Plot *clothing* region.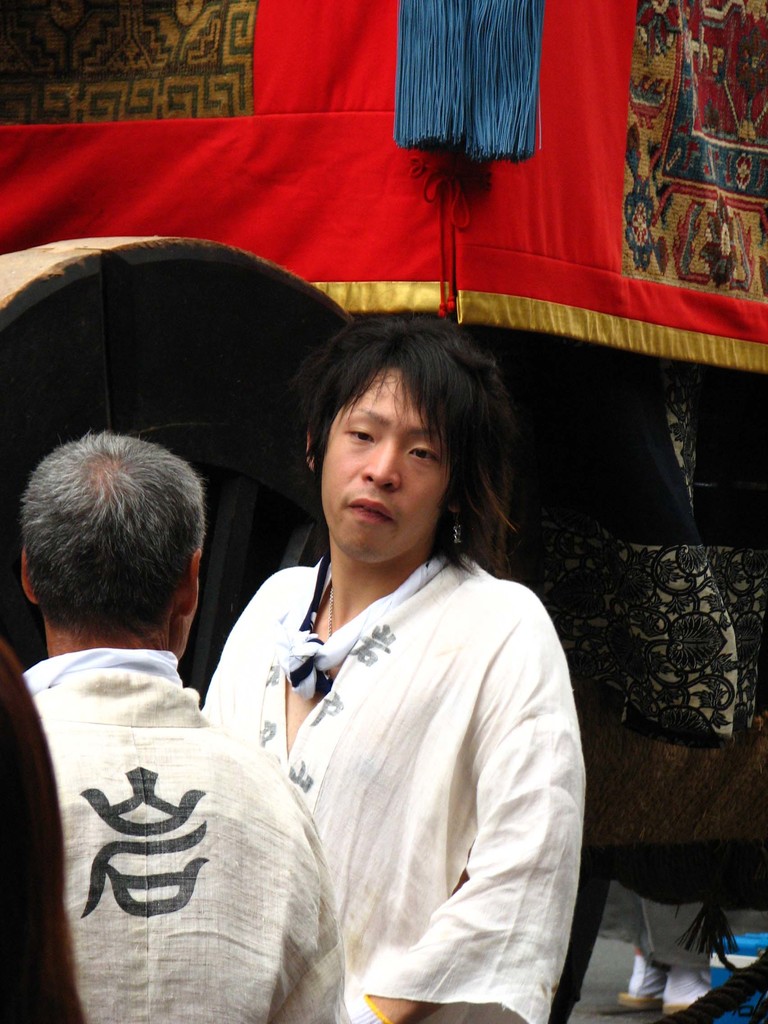
Plotted at detection(0, 636, 79, 1023).
